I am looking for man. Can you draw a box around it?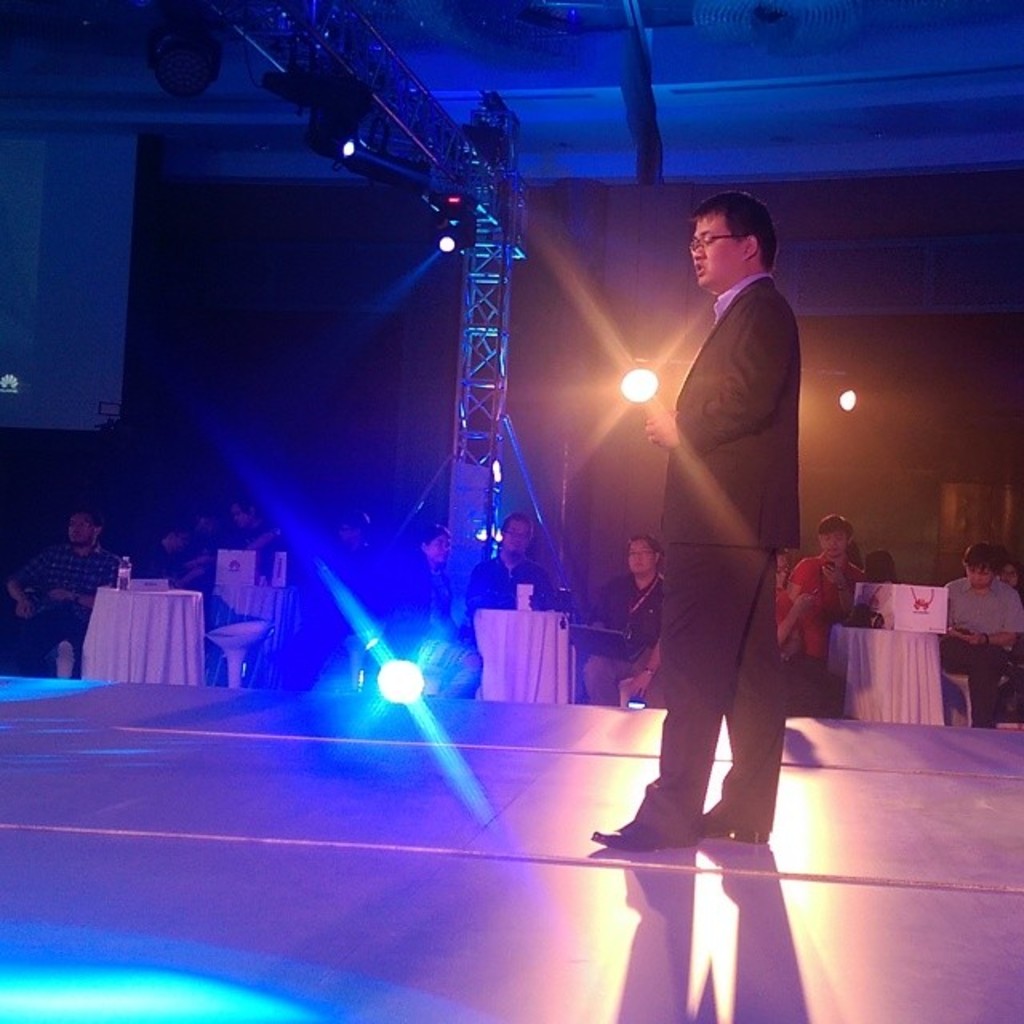
Sure, the bounding box is 2 509 130 683.
